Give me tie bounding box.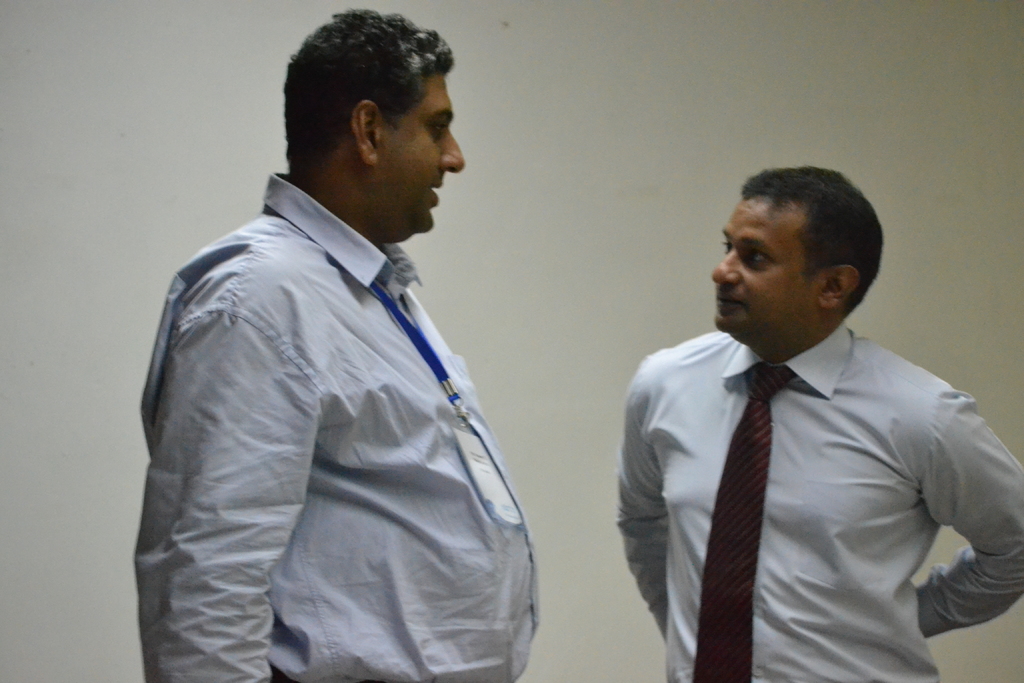
region(692, 367, 796, 682).
